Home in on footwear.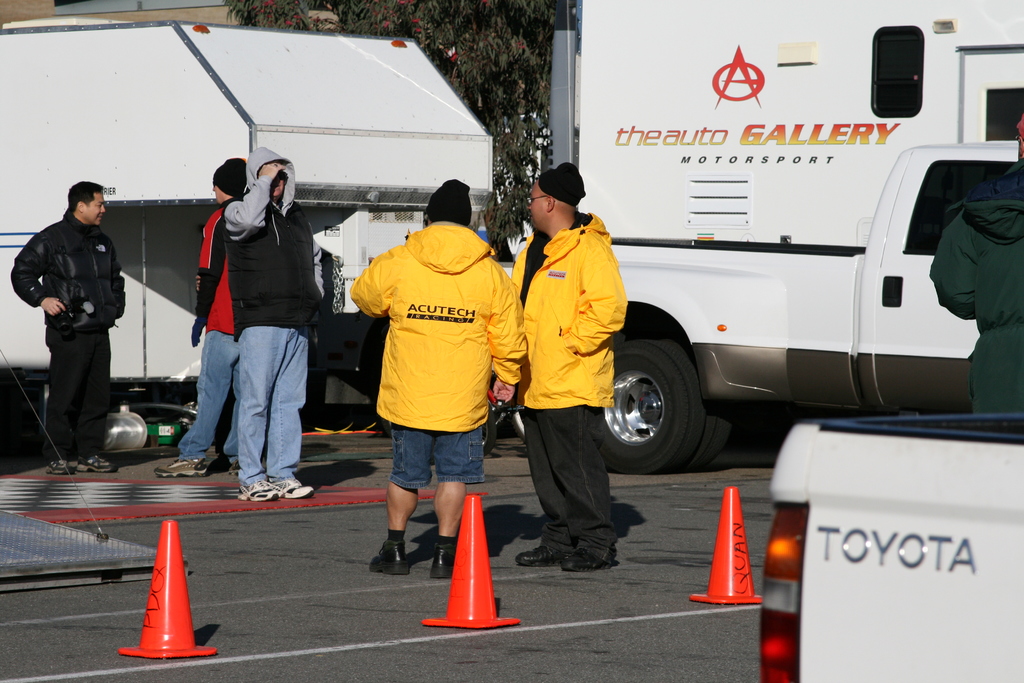
Homed in at box(155, 460, 206, 478).
